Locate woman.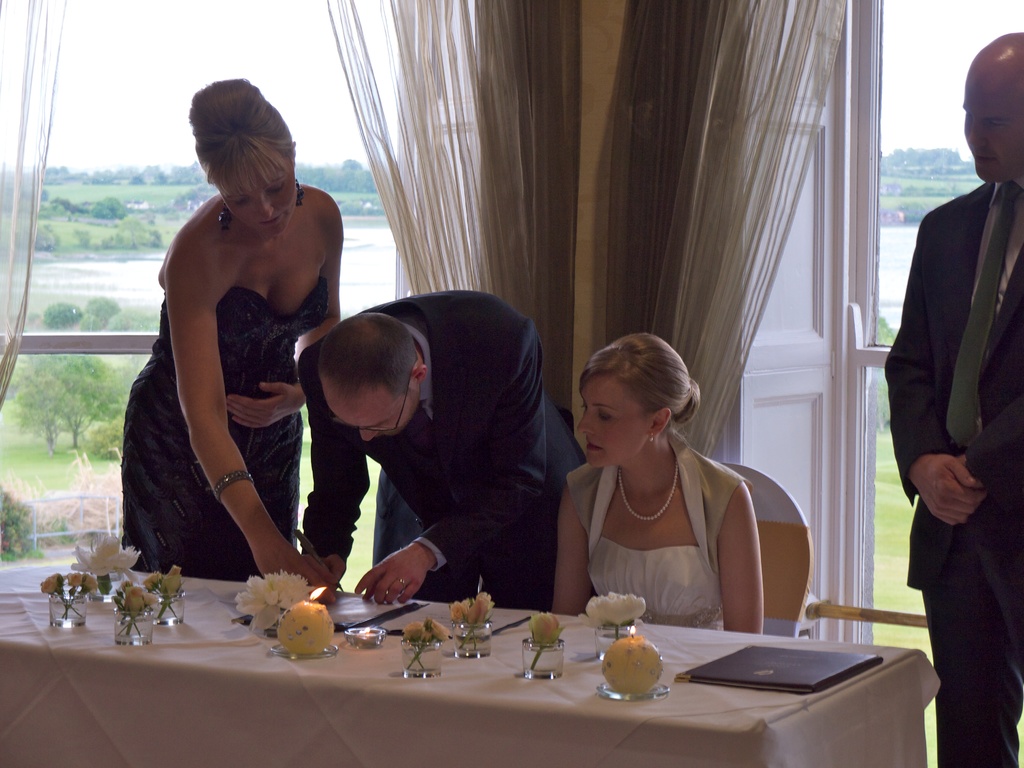
Bounding box: <bbox>541, 330, 755, 637</bbox>.
